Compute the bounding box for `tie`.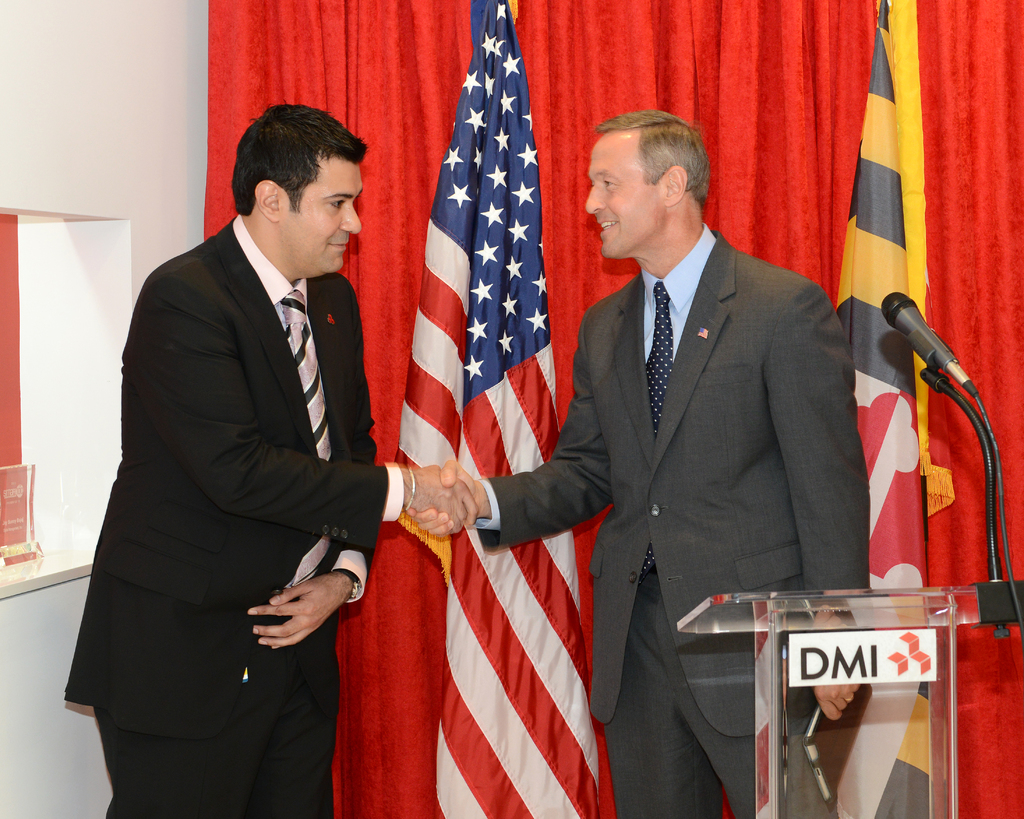
bbox=(275, 291, 333, 600).
